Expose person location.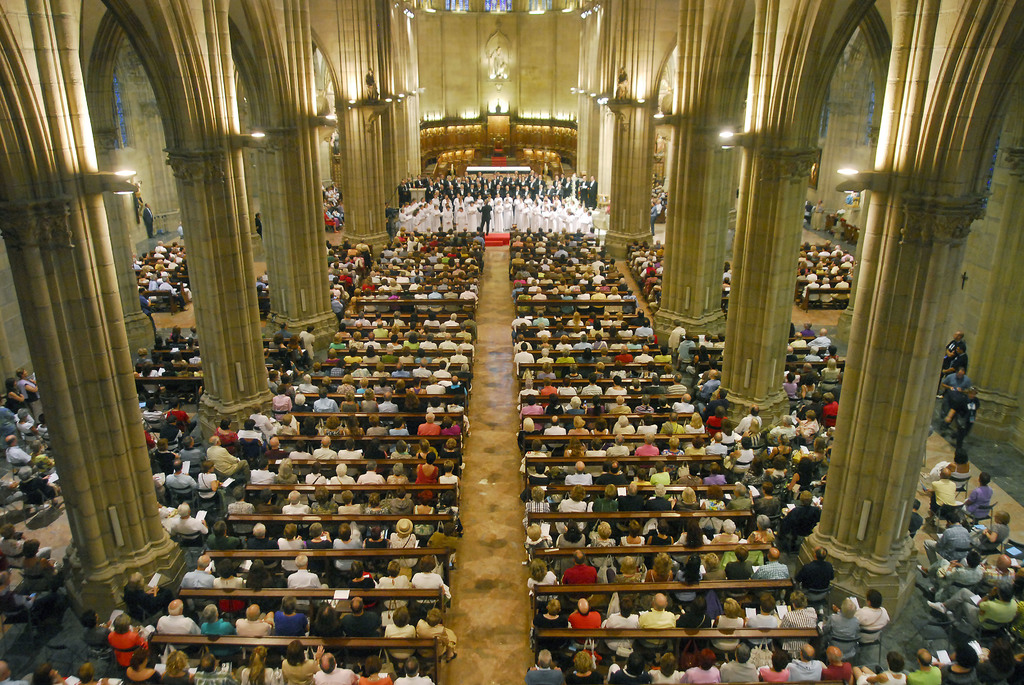
Exposed at [284, 636, 315, 684].
